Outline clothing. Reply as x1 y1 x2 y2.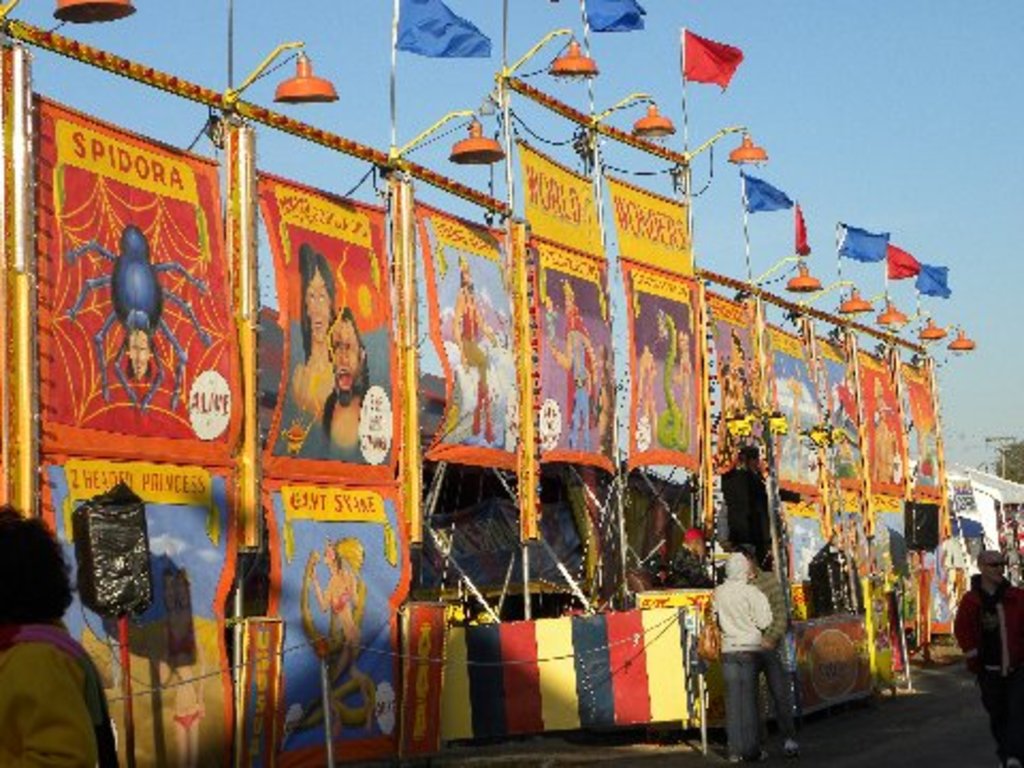
0 625 117 766.
